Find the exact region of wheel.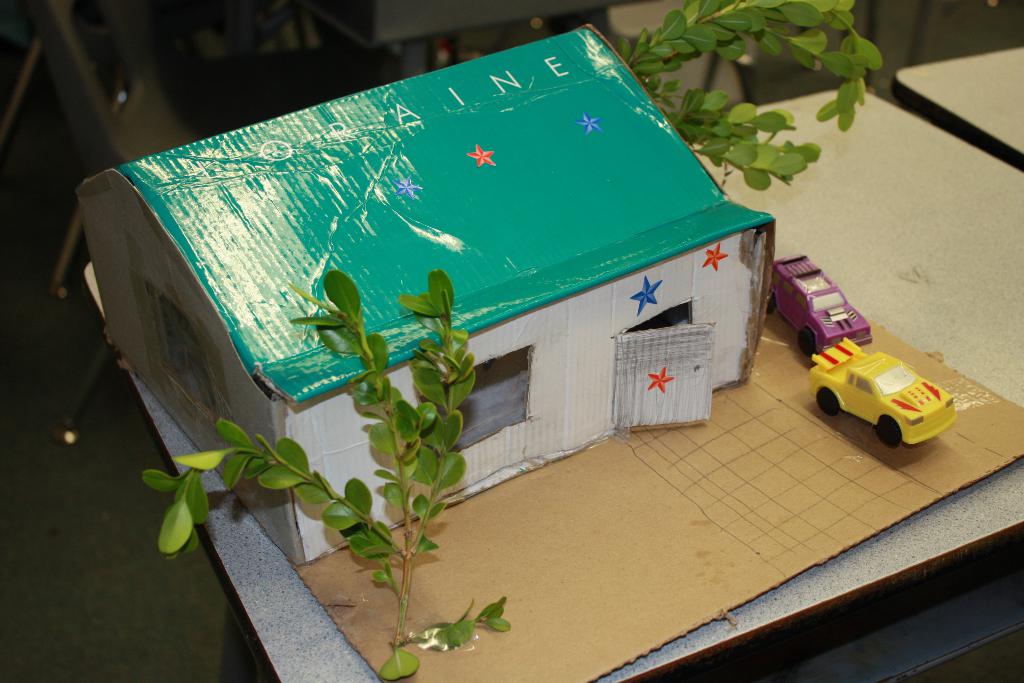
Exact region: locate(764, 294, 774, 313).
